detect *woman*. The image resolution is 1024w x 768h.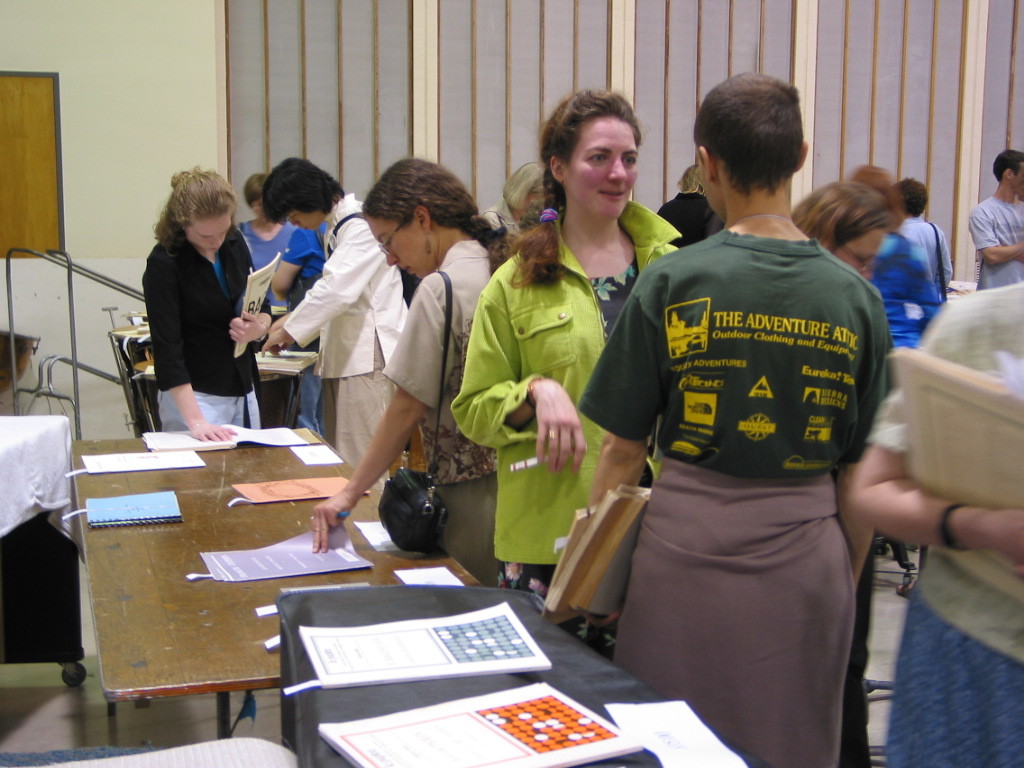
x1=575, y1=62, x2=902, y2=767.
